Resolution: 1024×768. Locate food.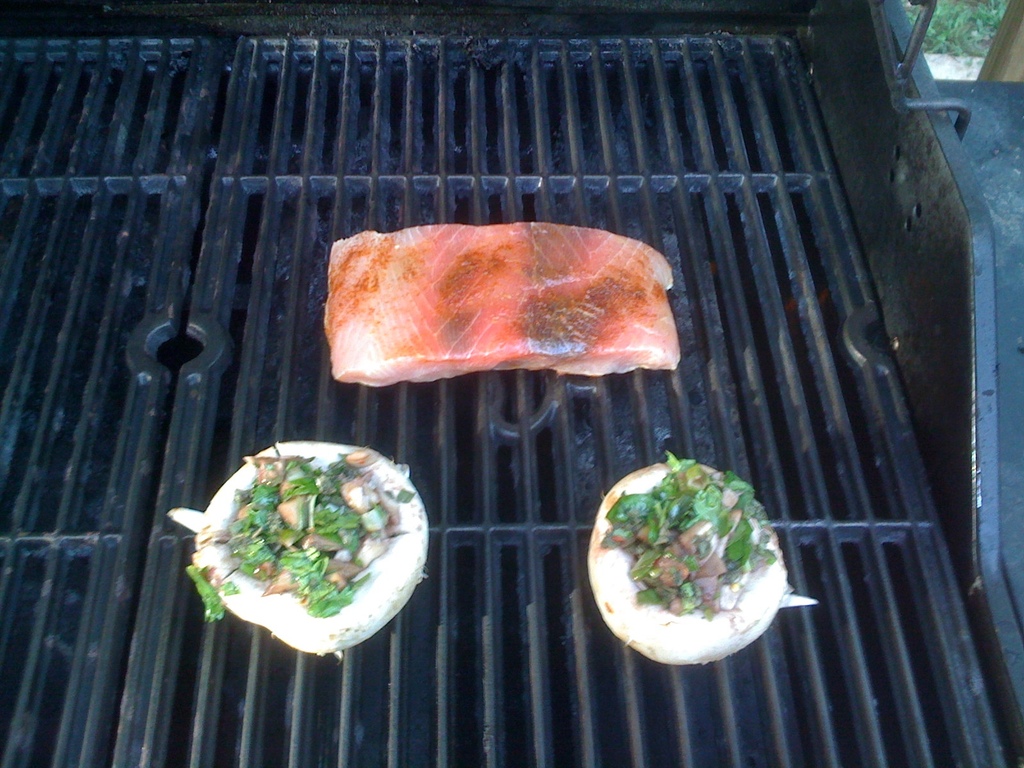
box(169, 440, 429, 653).
